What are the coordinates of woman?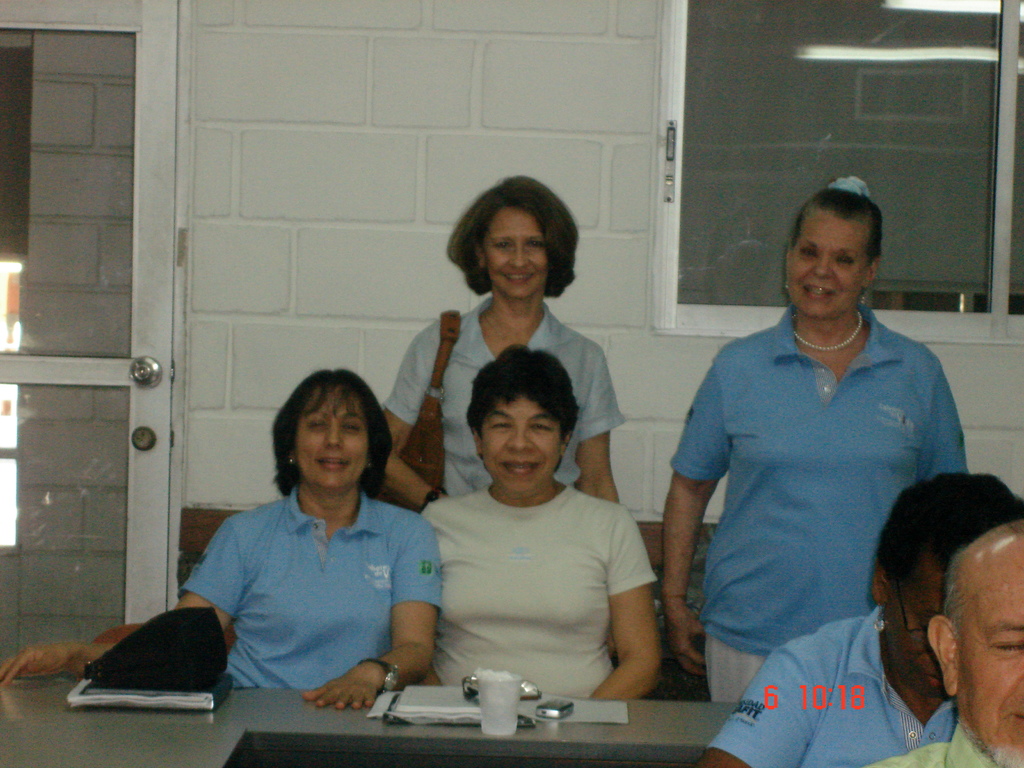
<region>697, 474, 1023, 767</region>.
